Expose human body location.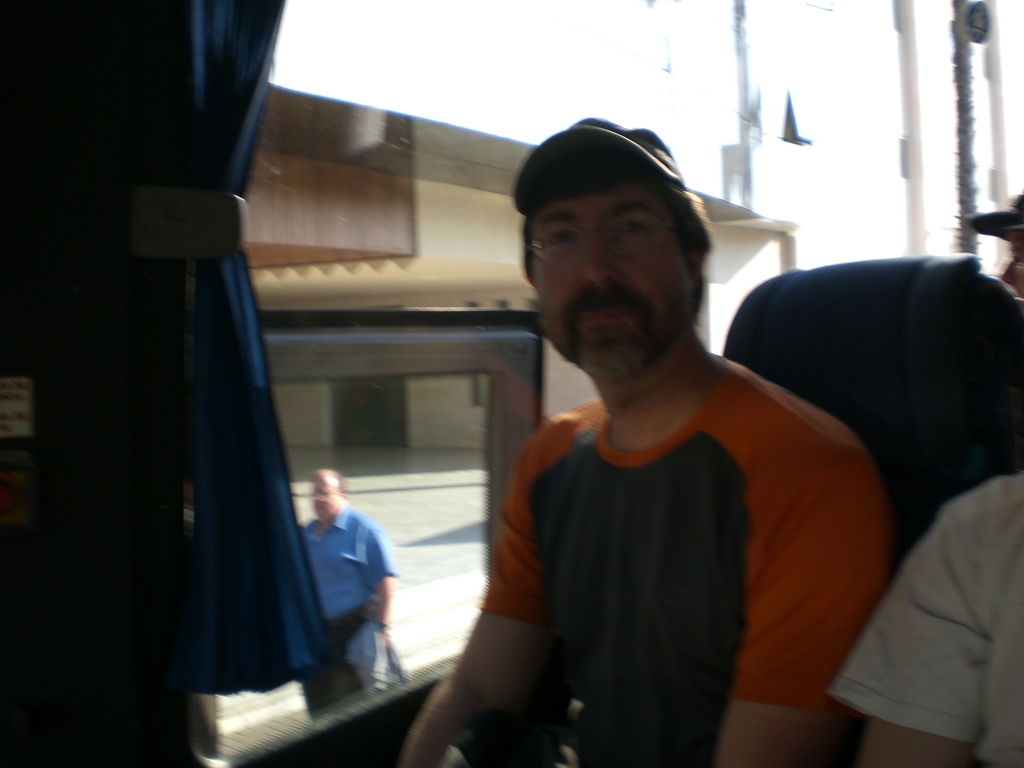
Exposed at left=292, top=505, right=402, bottom=716.
